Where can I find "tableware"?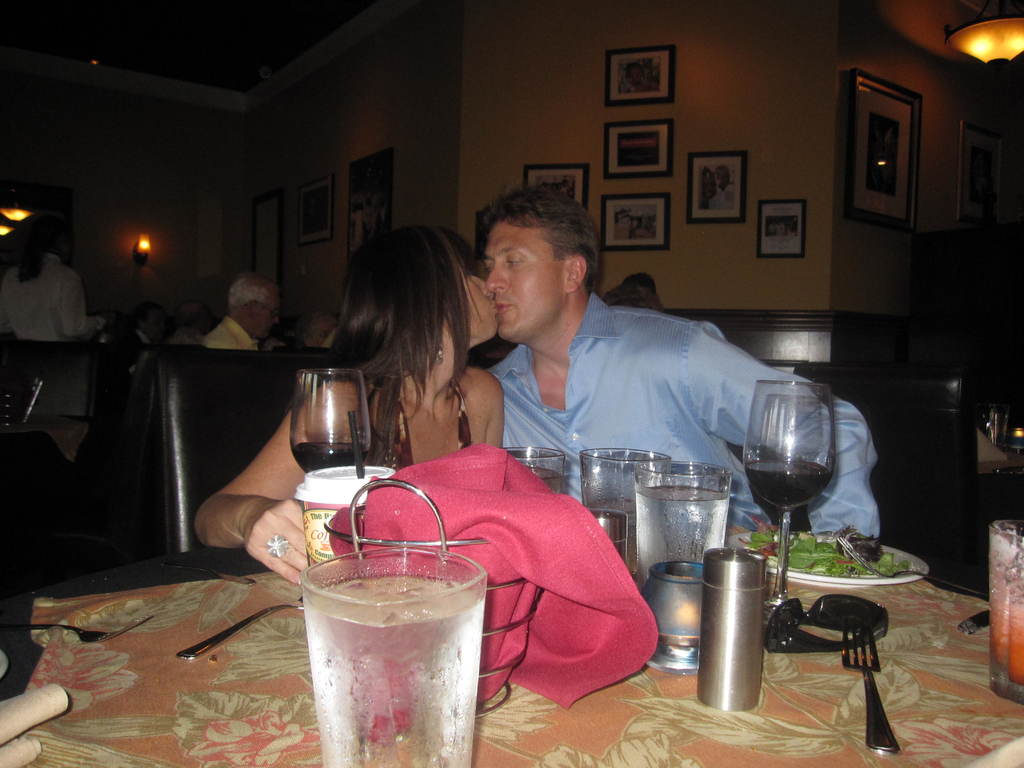
You can find it at BBox(579, 444, 677, 584).
